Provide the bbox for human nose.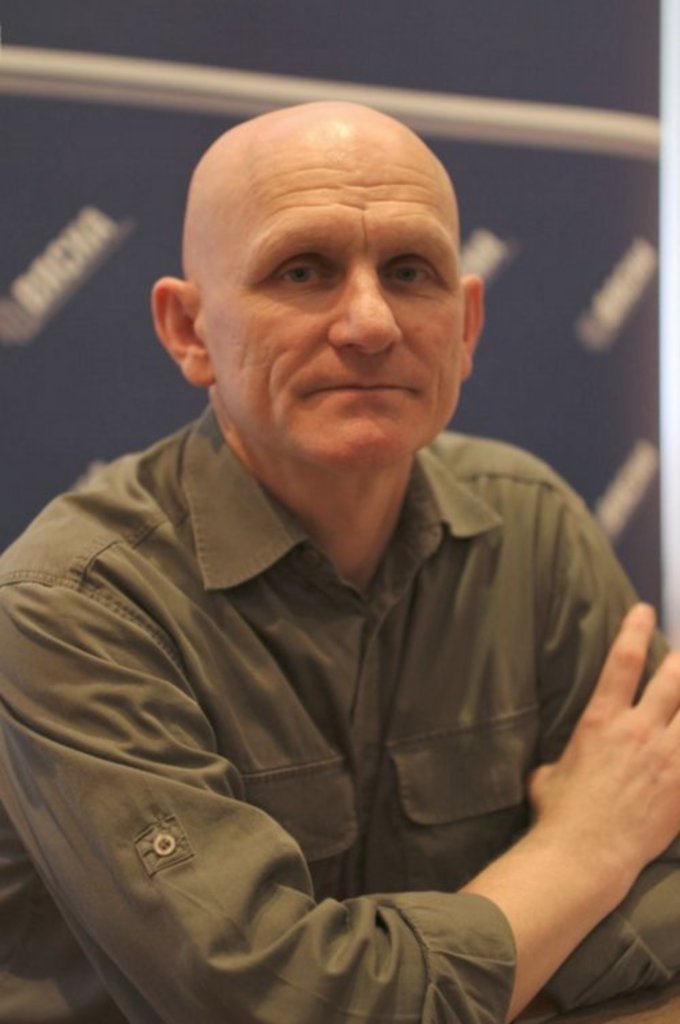
(x1=325, y1=273, x2=398, y2=354).
